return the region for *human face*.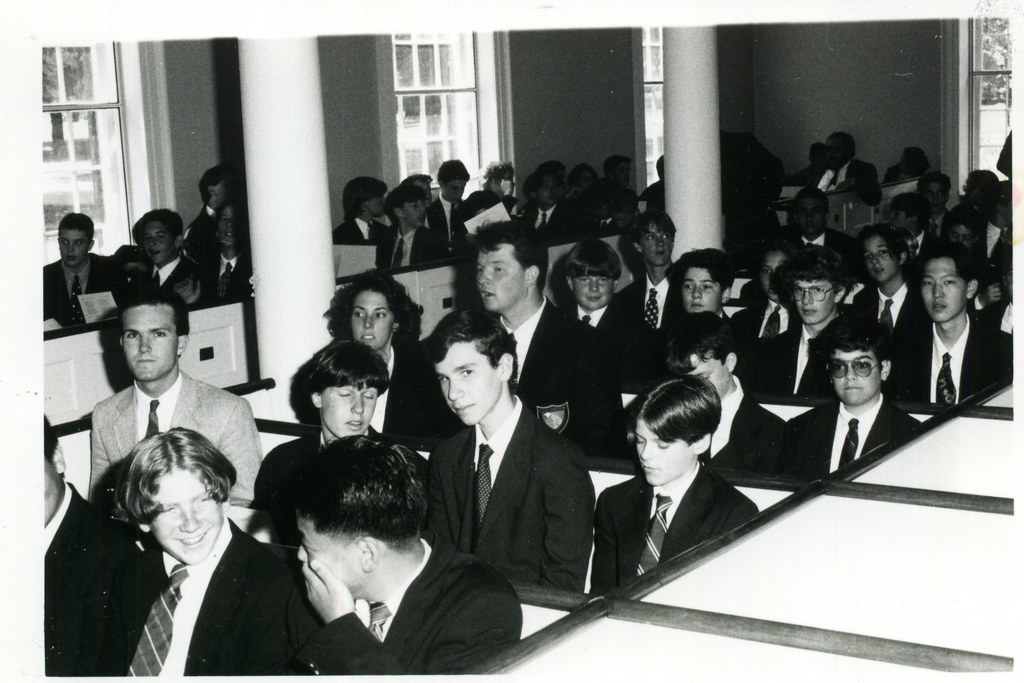
detection(405, 194, 430, 228).
